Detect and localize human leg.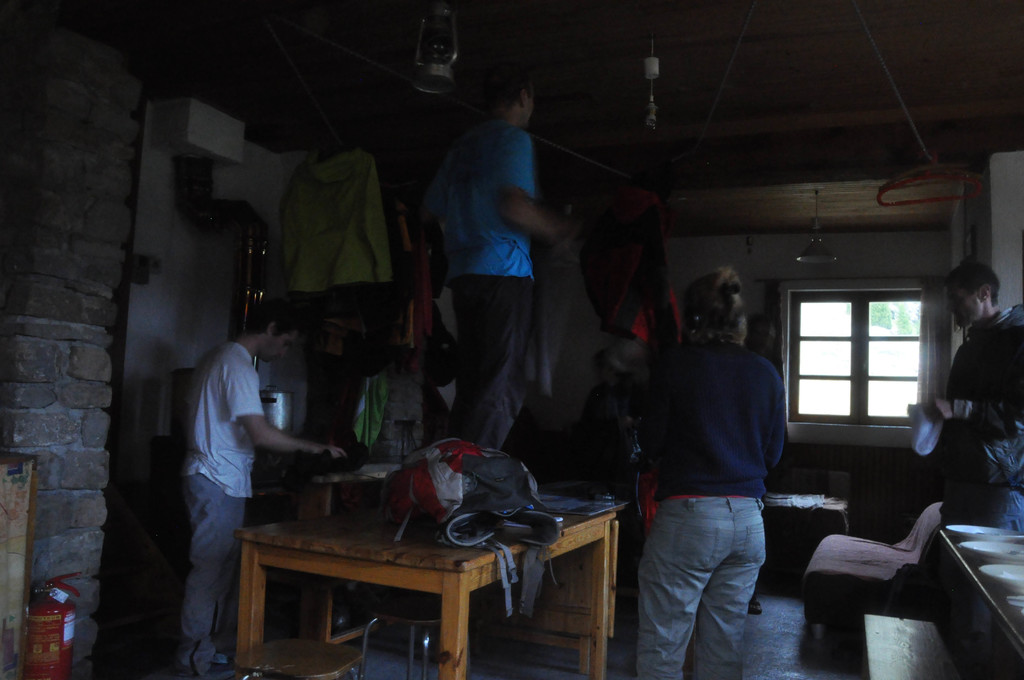
Localized at select_region(182, 450, 254, 679).
